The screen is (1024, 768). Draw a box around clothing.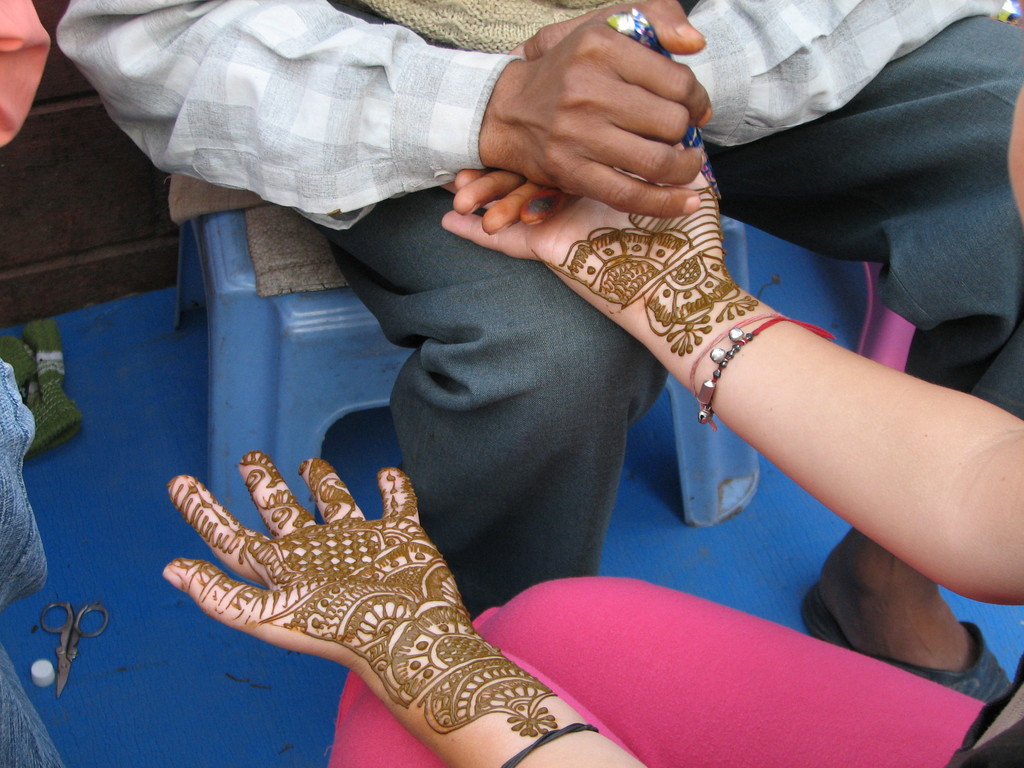
Rect(0, 0, 62, 136).
